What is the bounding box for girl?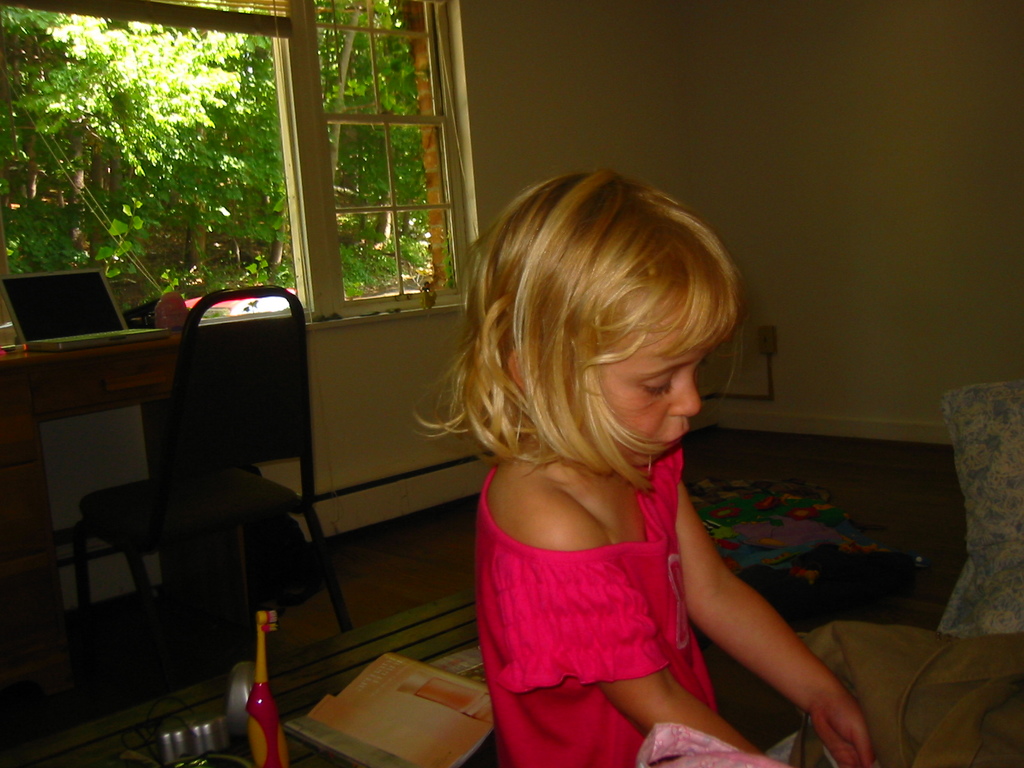
[left=410, top=165, right=874, bottom=767].
